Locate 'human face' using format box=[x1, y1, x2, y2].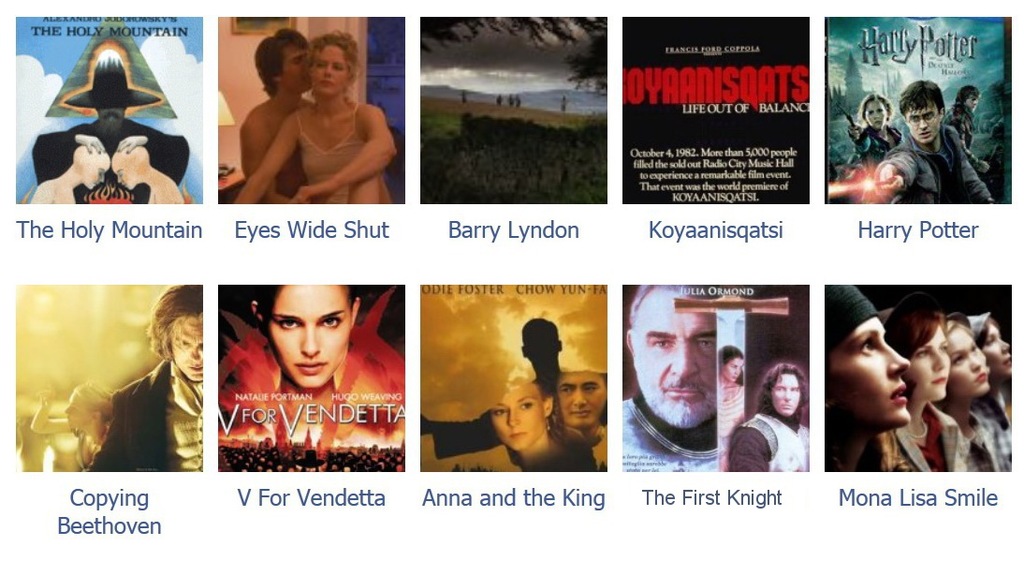
box=[722, 356, 745, 379].
